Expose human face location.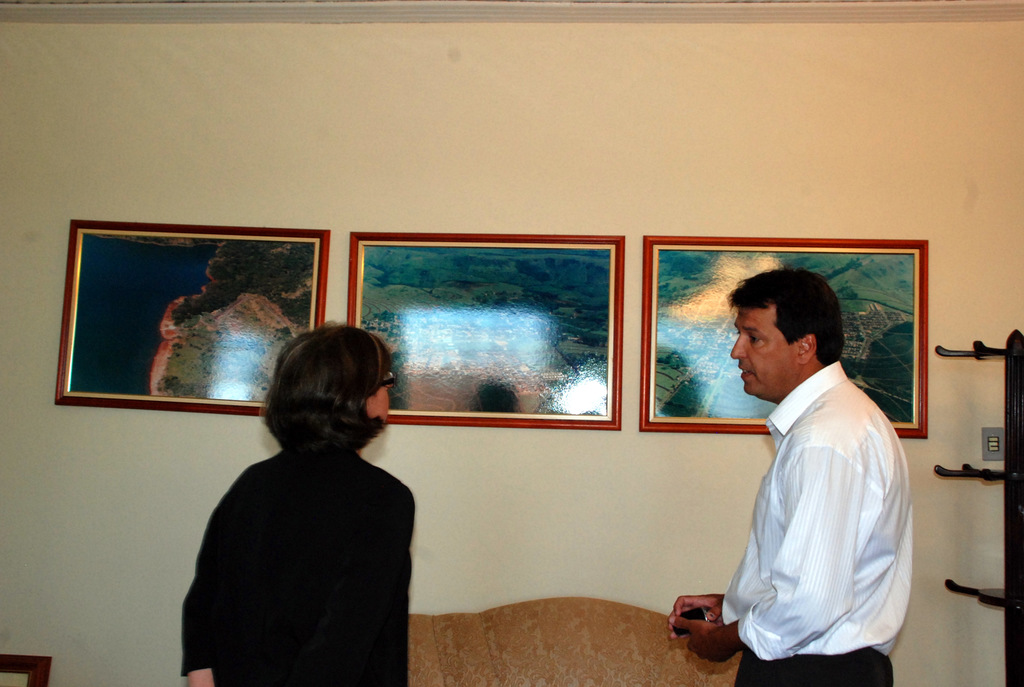
Exposed at <bbox>368, 383, 387, 418</bbox>.
